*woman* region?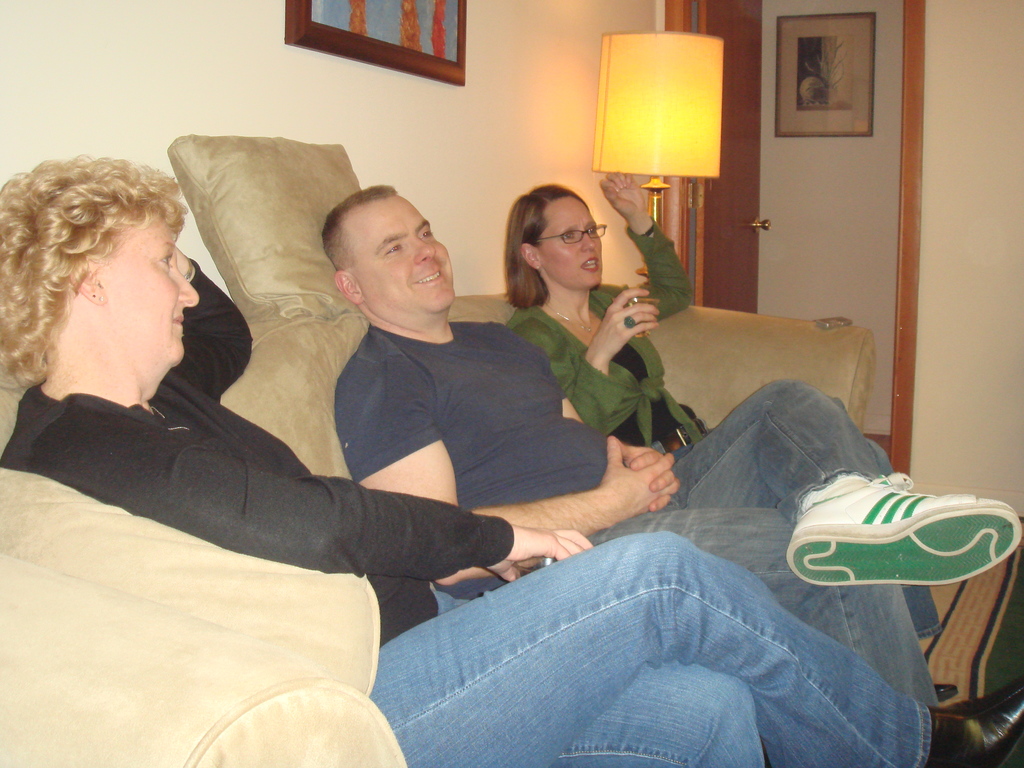
0,138,1023,767
